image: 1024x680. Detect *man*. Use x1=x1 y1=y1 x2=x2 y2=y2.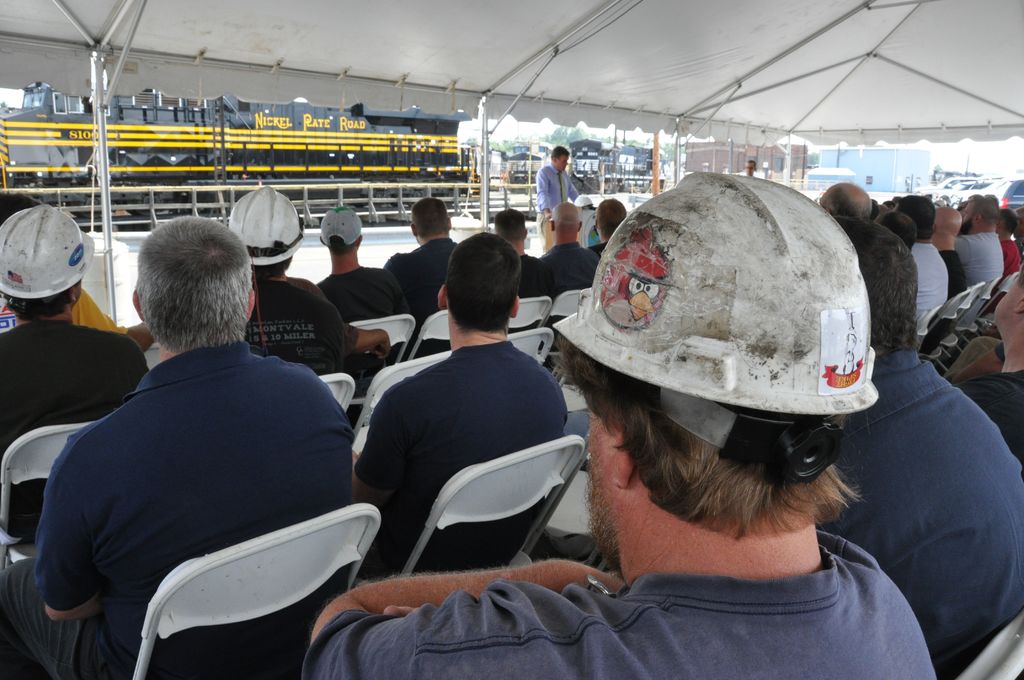
x1=19 y1=209 x2=366 y2=679.
